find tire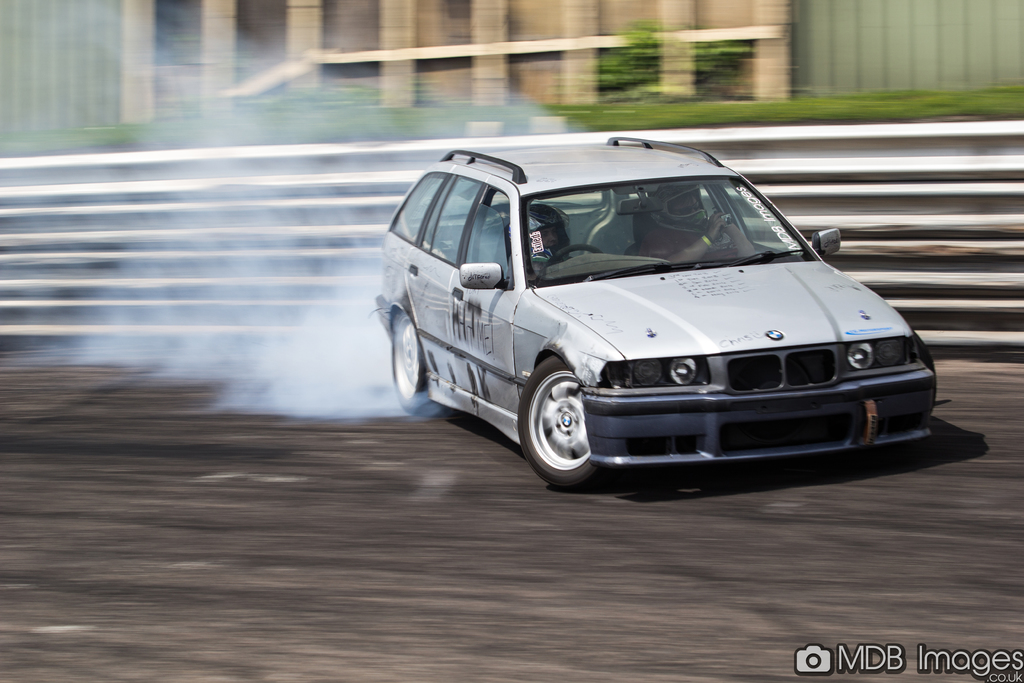
Rect(391, 308, 431, 410)
